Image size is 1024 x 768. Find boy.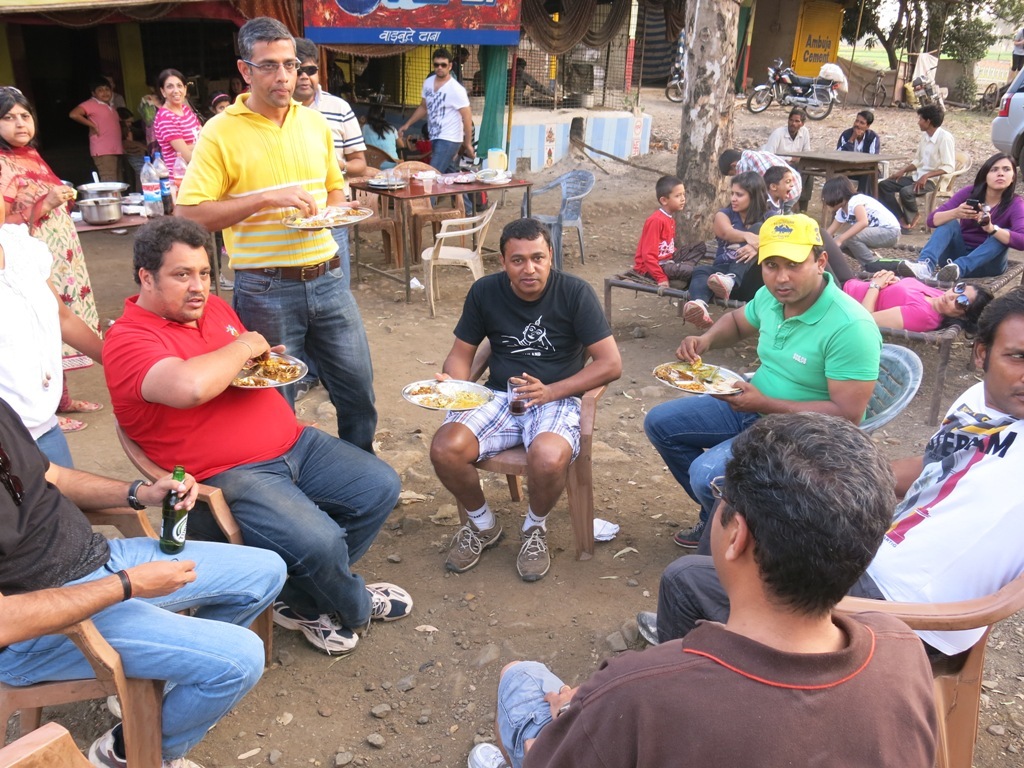
x1=632, y1=175, x2=705, y2=292.
